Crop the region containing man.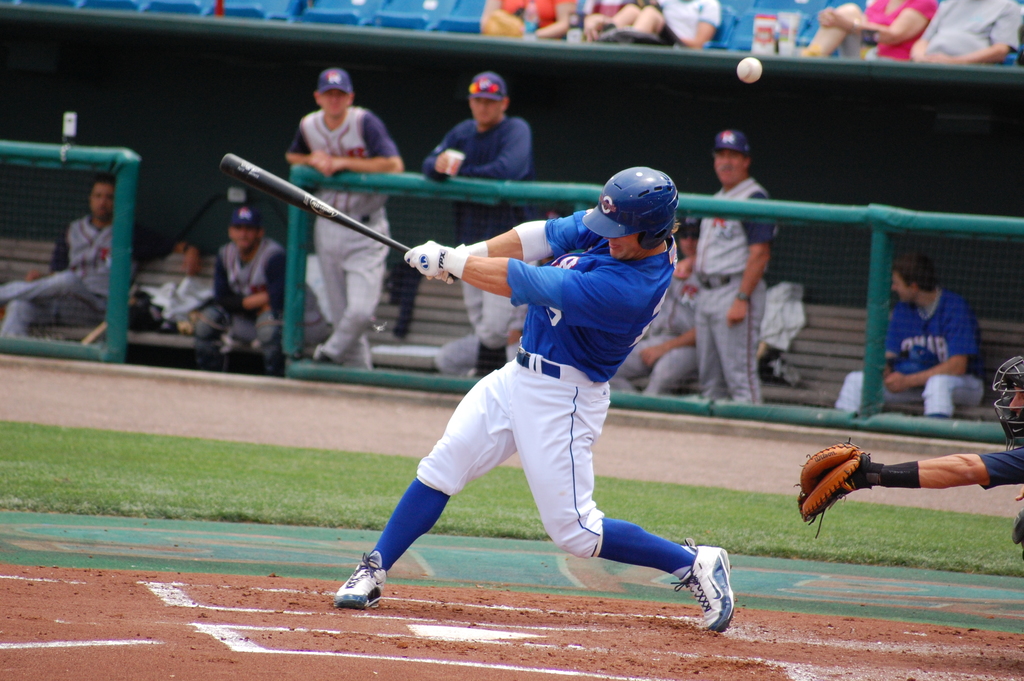
Crop region: <box>799,354,1023,554</box>.
